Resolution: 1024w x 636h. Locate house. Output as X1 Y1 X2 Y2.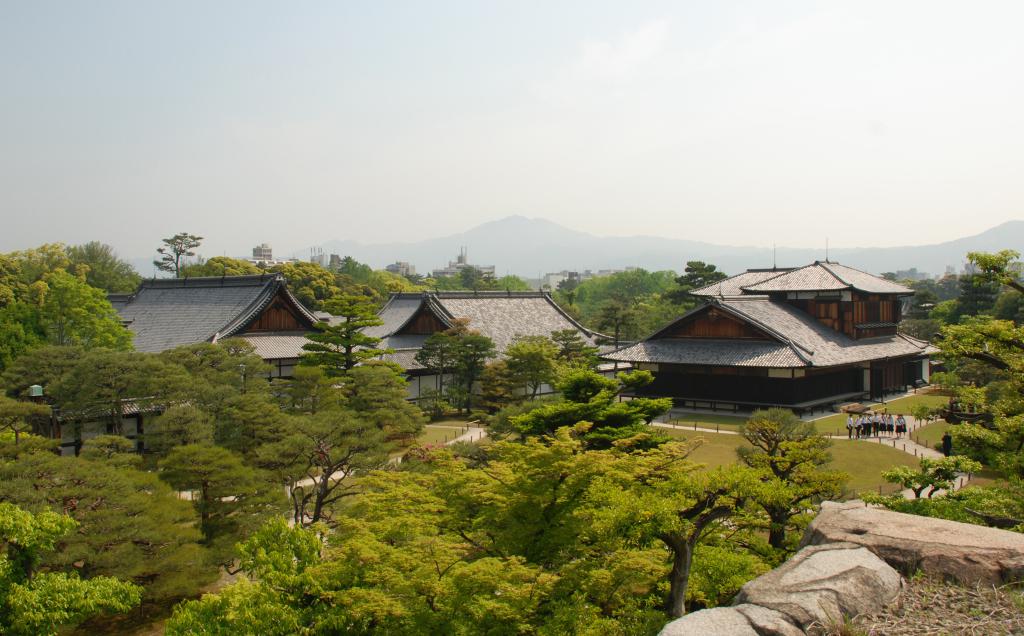
625 254 927 436.
